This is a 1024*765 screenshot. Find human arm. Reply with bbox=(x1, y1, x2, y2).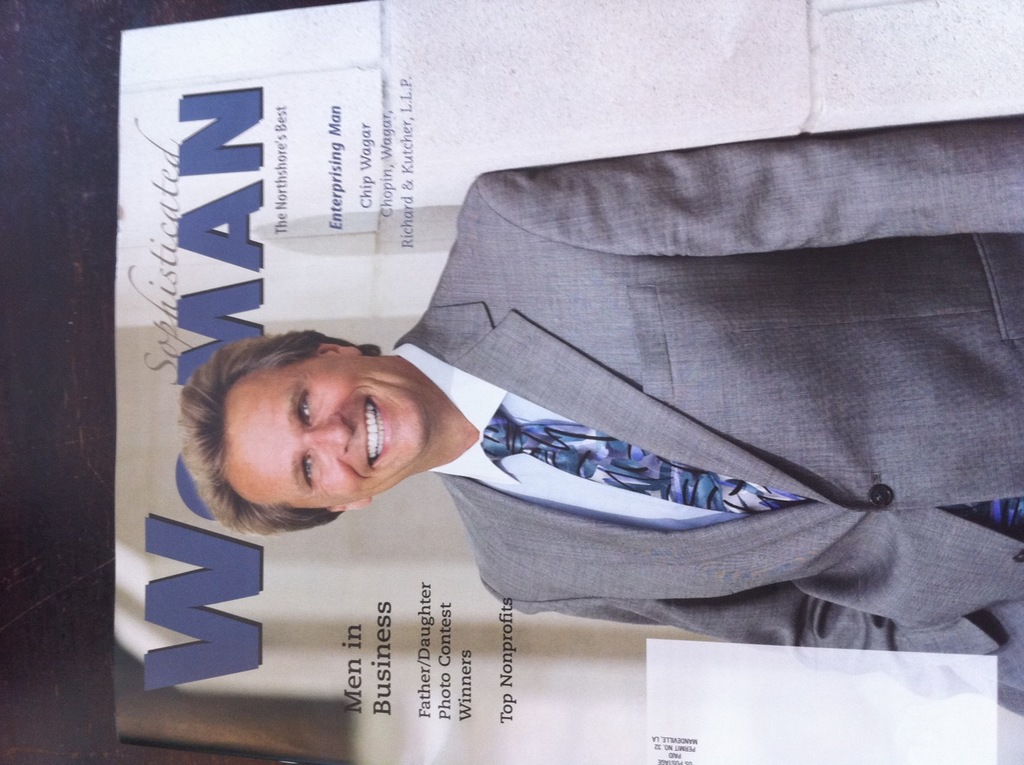
bbox=(472, 134, 1023, 256).
